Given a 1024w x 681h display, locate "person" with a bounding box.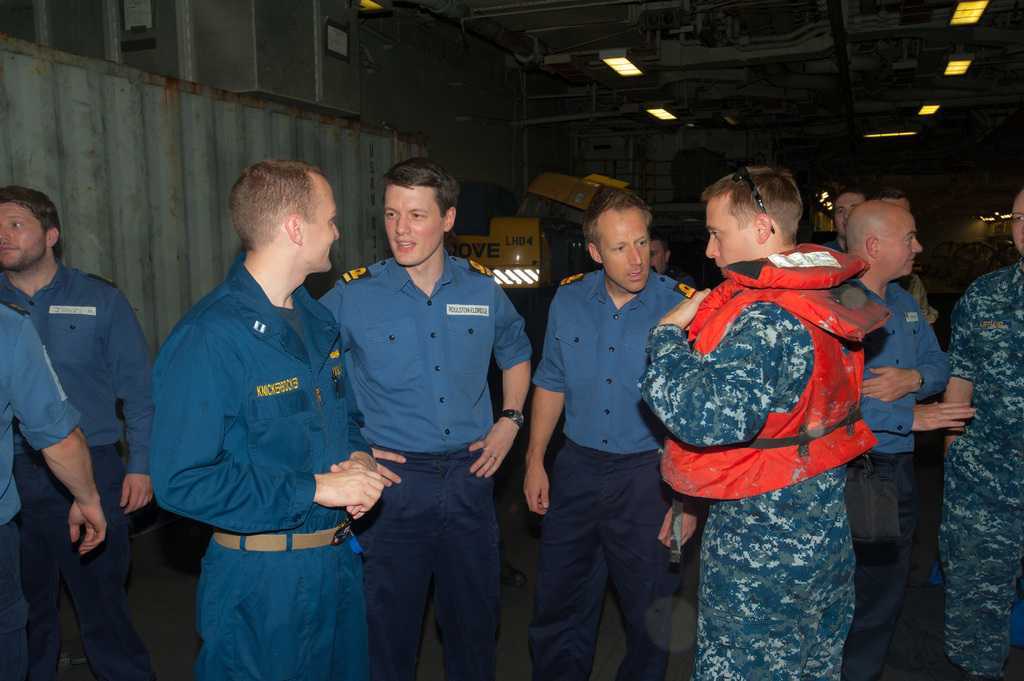
Located: bbox(1, 184, 154, 680).
